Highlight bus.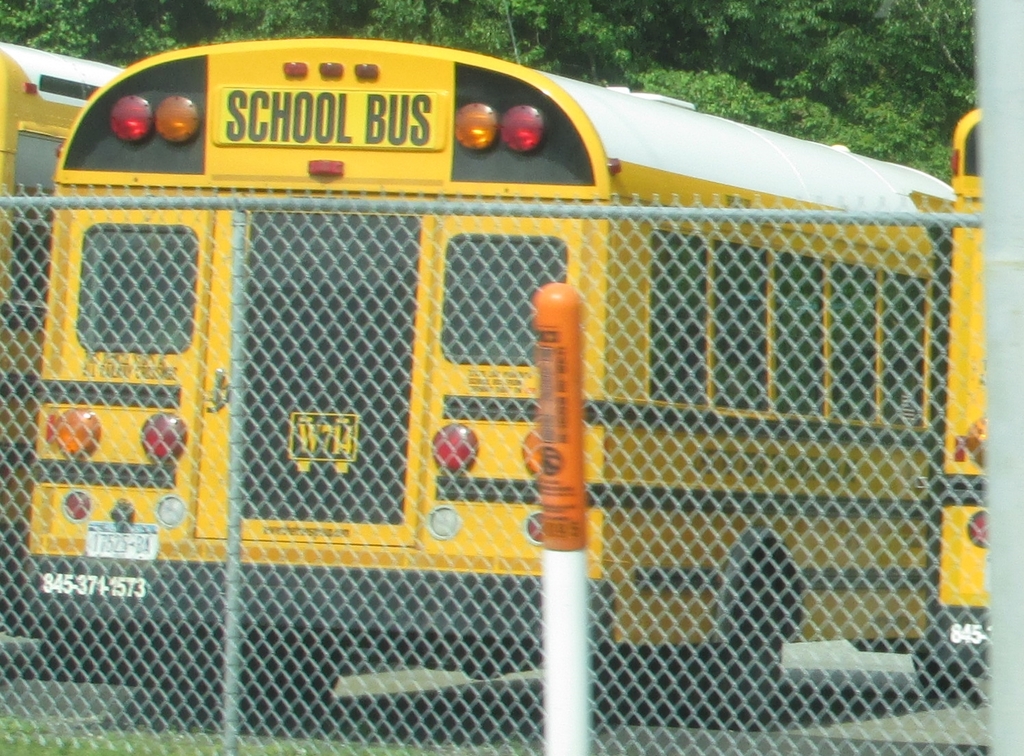
Highlighted region: [934, 104, 984, 612].
